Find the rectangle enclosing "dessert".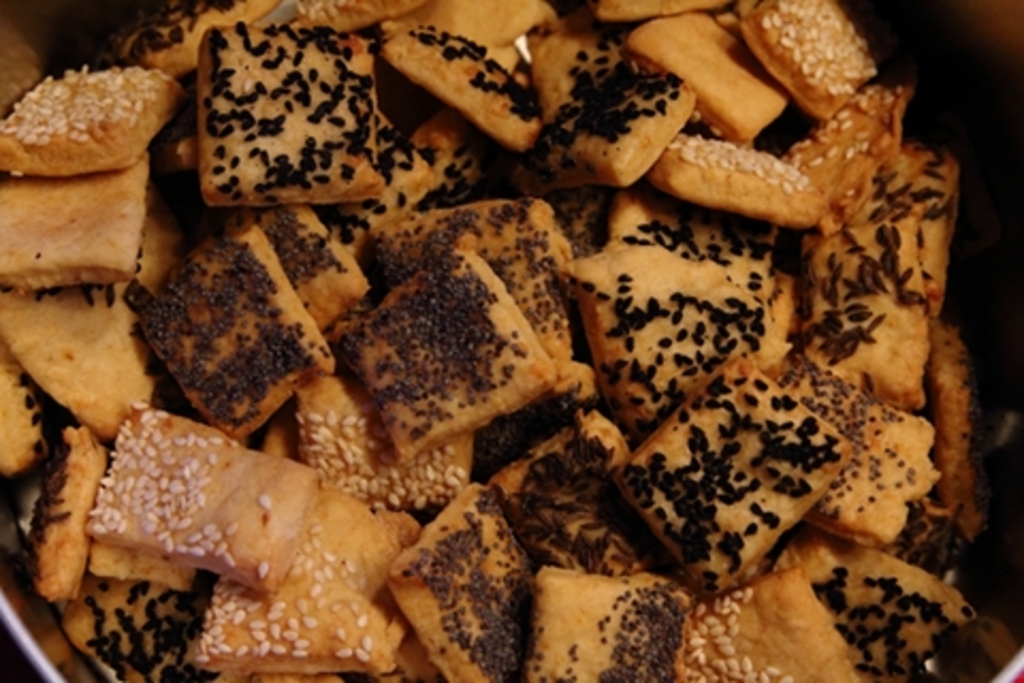
bbox(0, 177, 149, 288).
